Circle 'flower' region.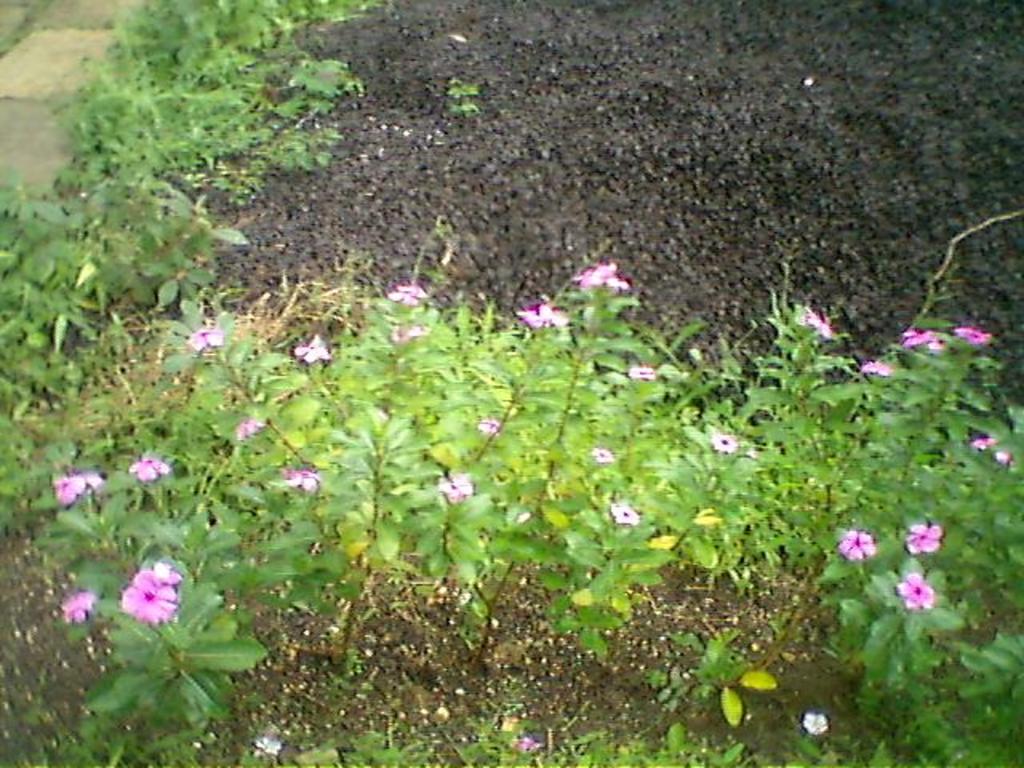
Region: (899,322,946,354).
